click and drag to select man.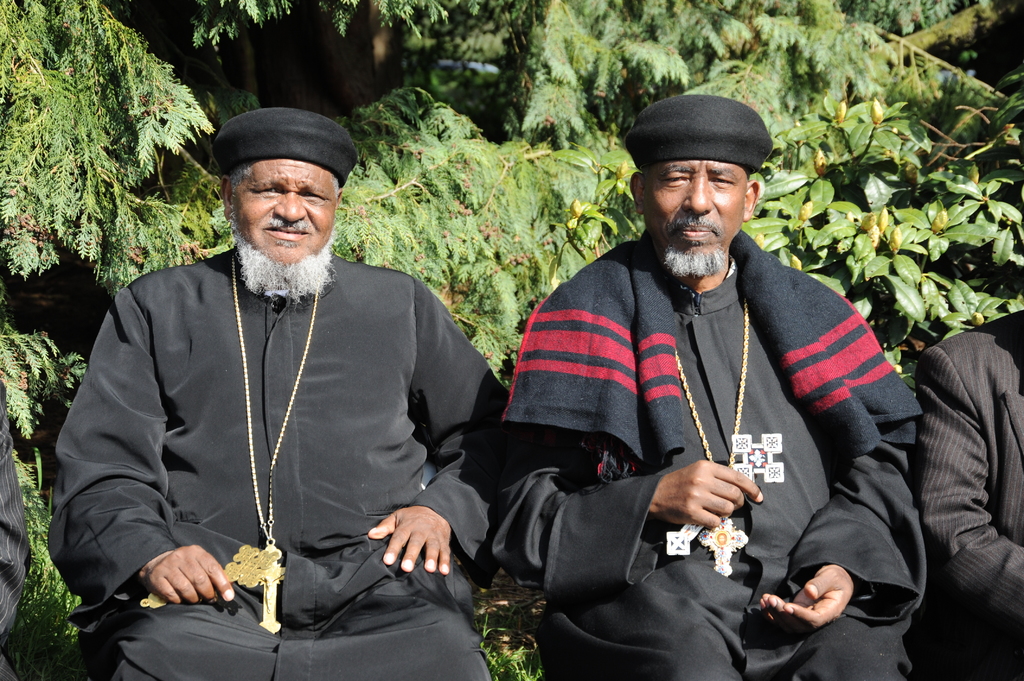
Selection: 27,55,511,668.
